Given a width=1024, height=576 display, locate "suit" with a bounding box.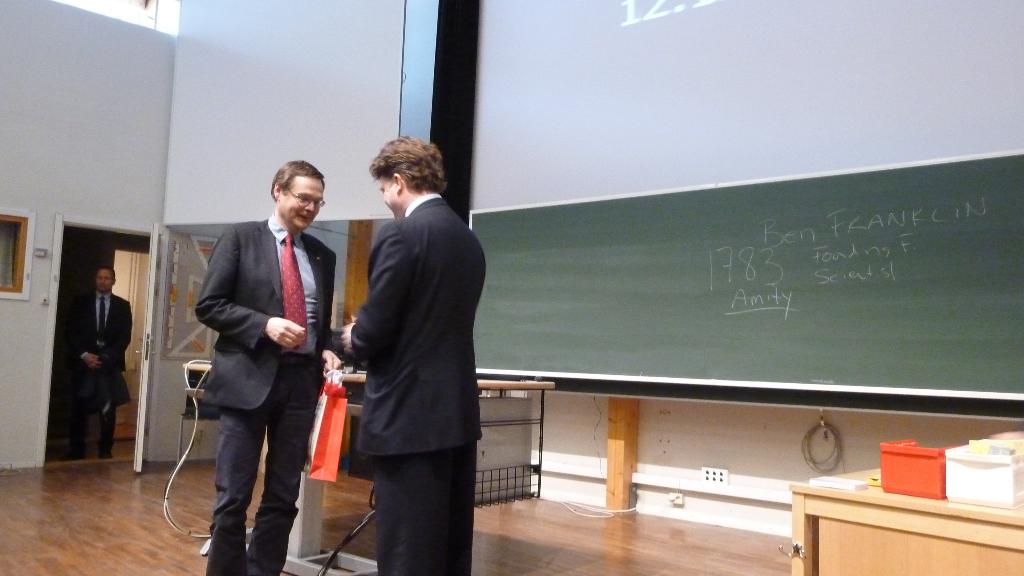
Located: Rect(321, 125, 490, 569).
